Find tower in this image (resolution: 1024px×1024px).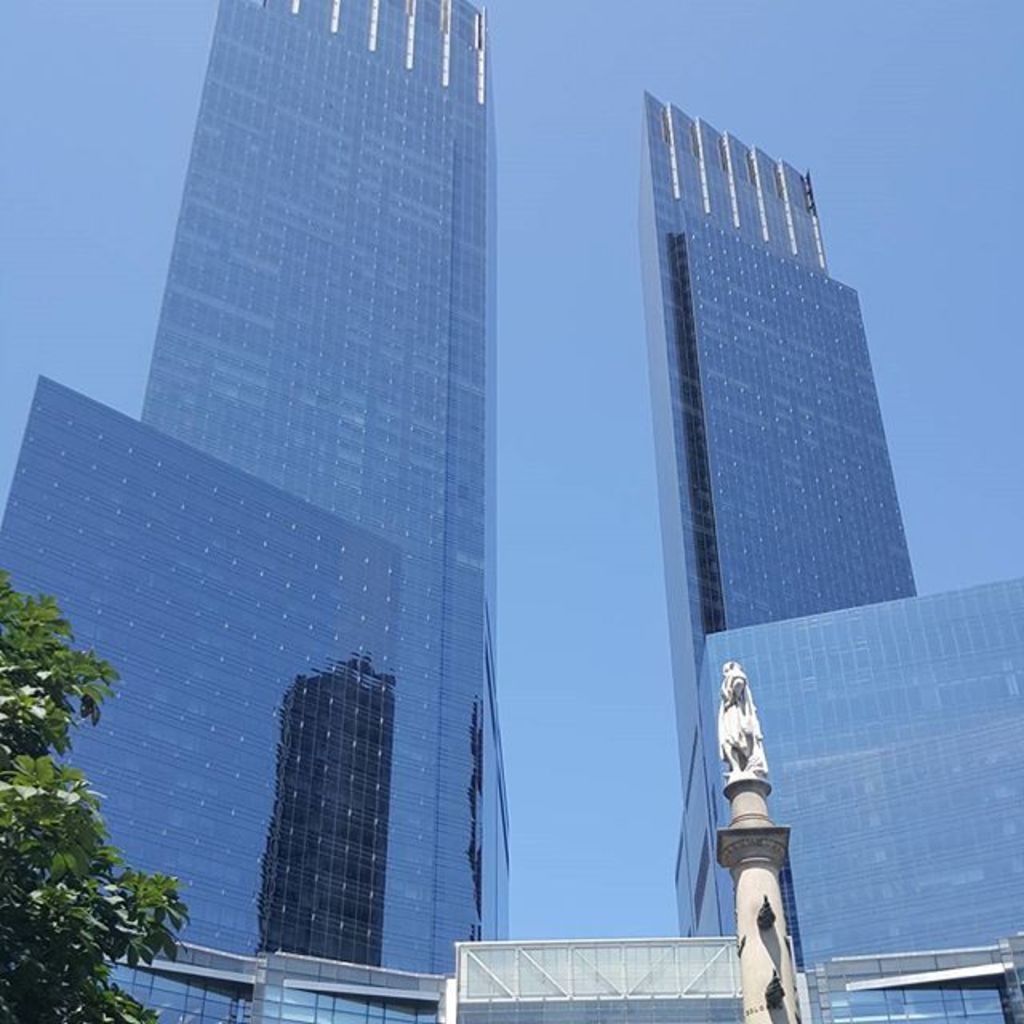
<box>669,578,1022,1022</box>.
